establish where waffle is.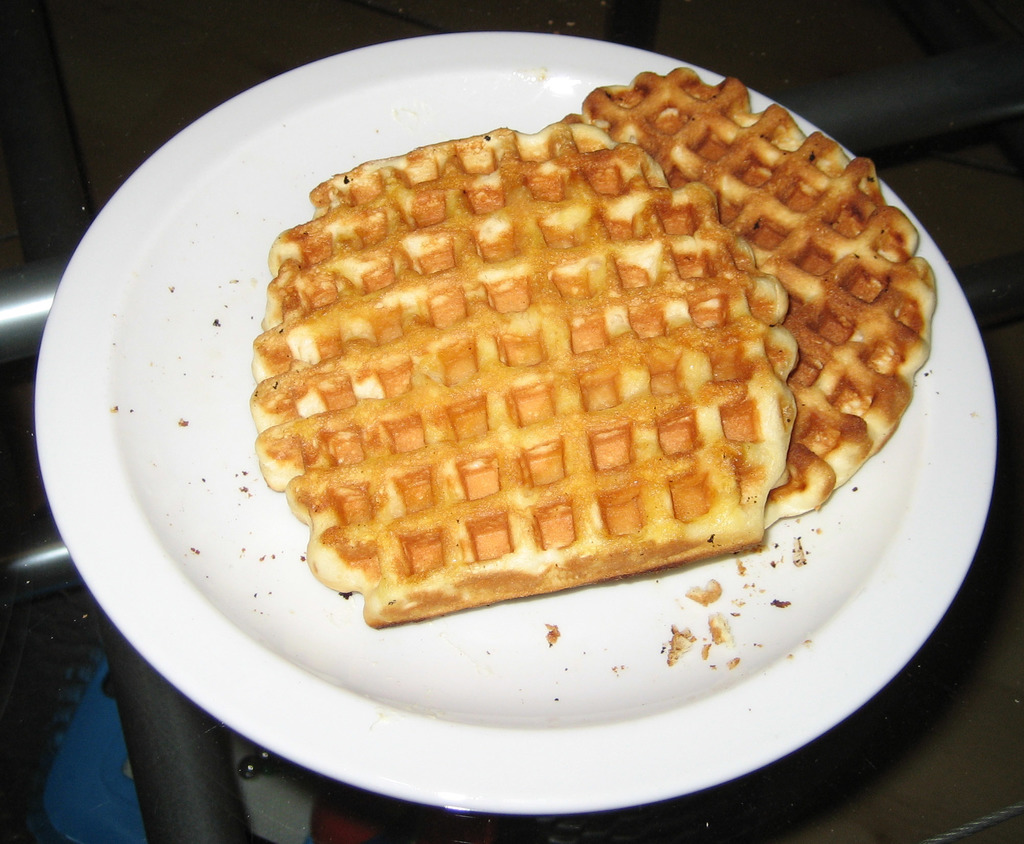
Established at x1=248, y1=125, x2=803, y2=629.
